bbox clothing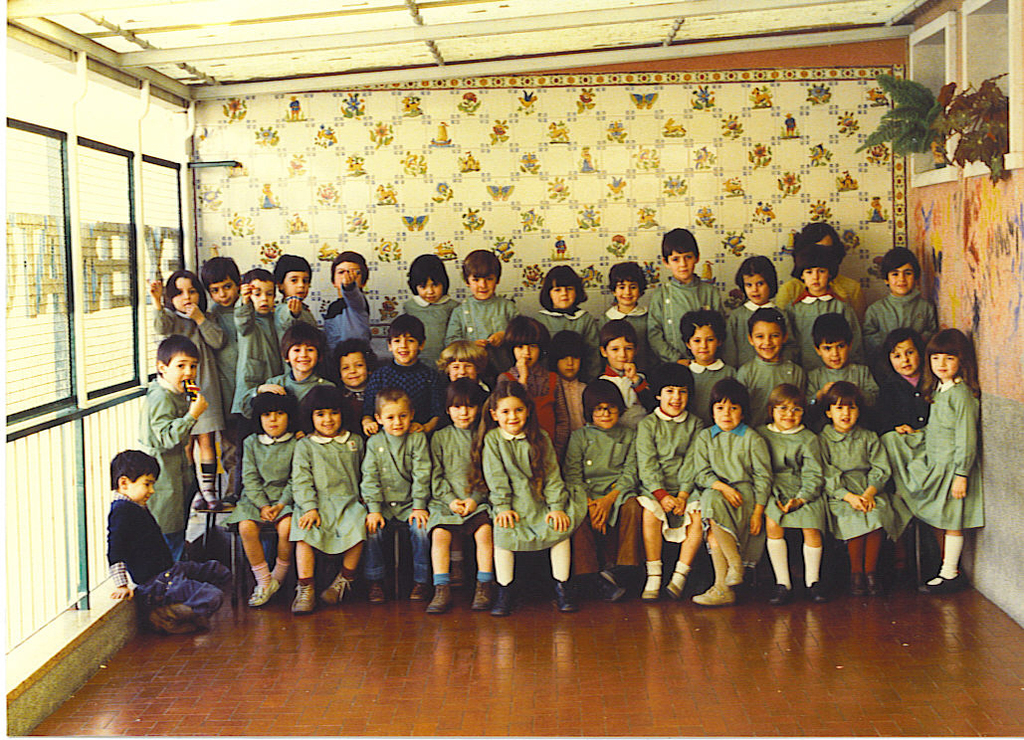
(left=799, top=359, right=885, bottom=390)
